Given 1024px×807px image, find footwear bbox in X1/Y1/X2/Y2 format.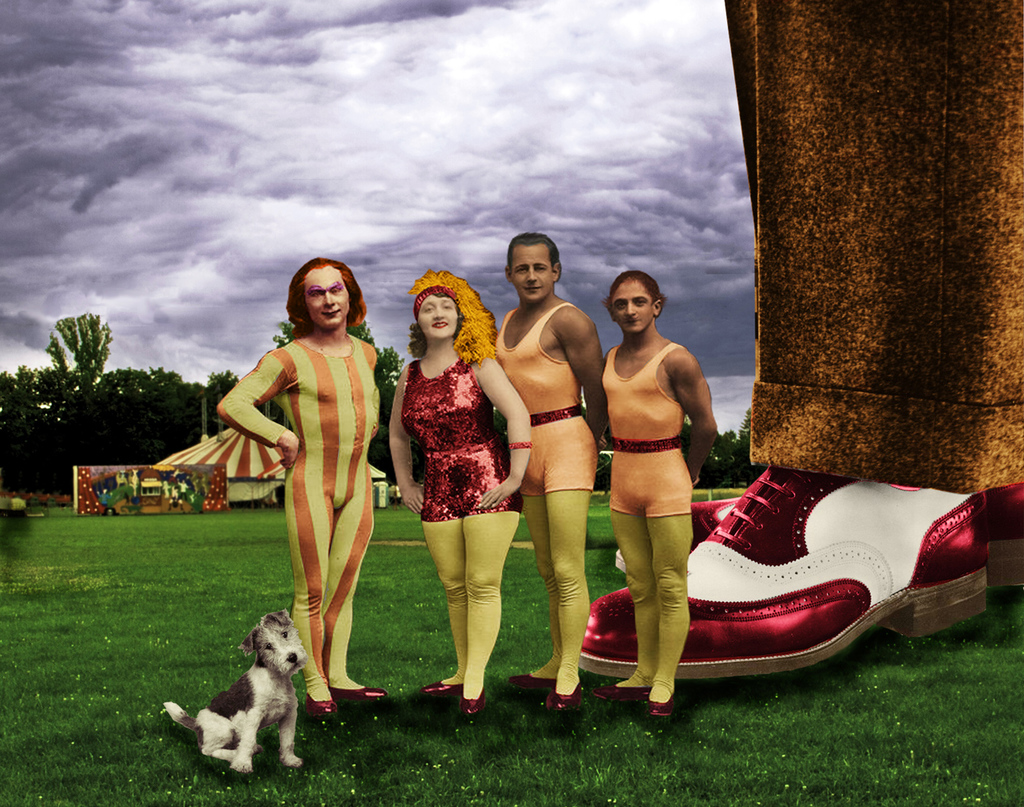
419/680/466/702.
